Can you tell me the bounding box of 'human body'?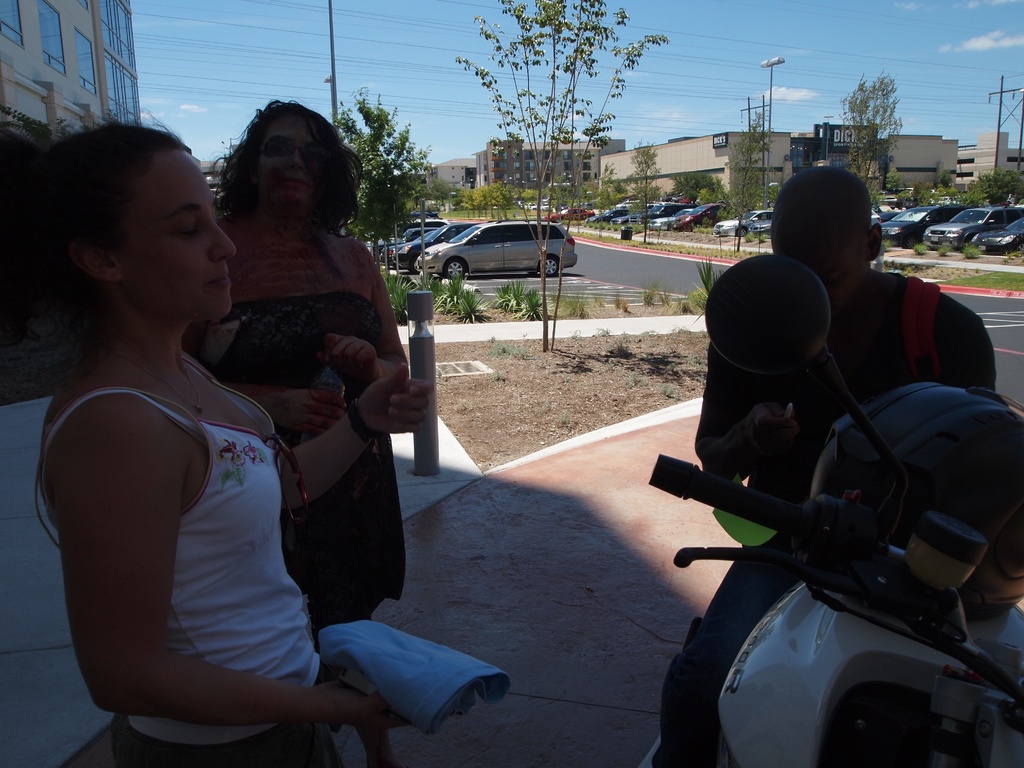
locate(17, 109, 406, 767).
